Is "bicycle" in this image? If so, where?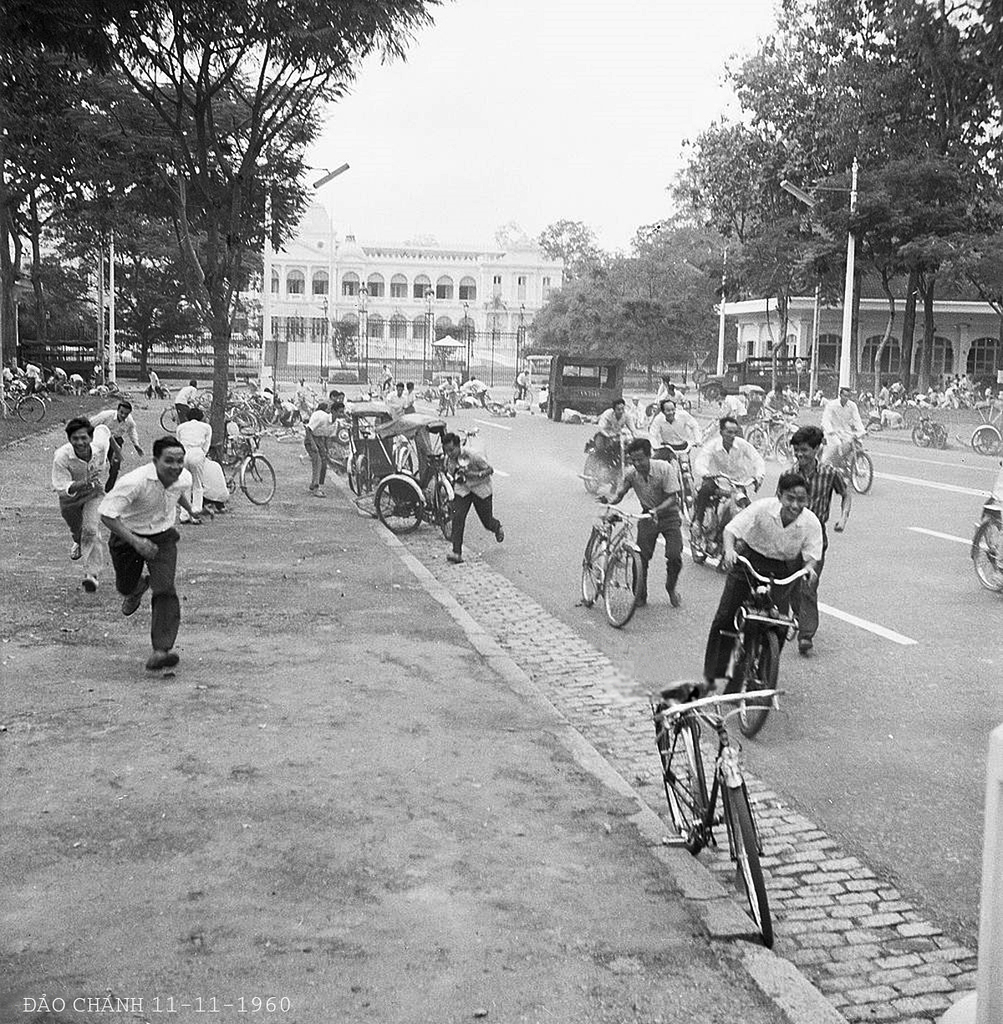
Yes, at 514 389 530 406.
